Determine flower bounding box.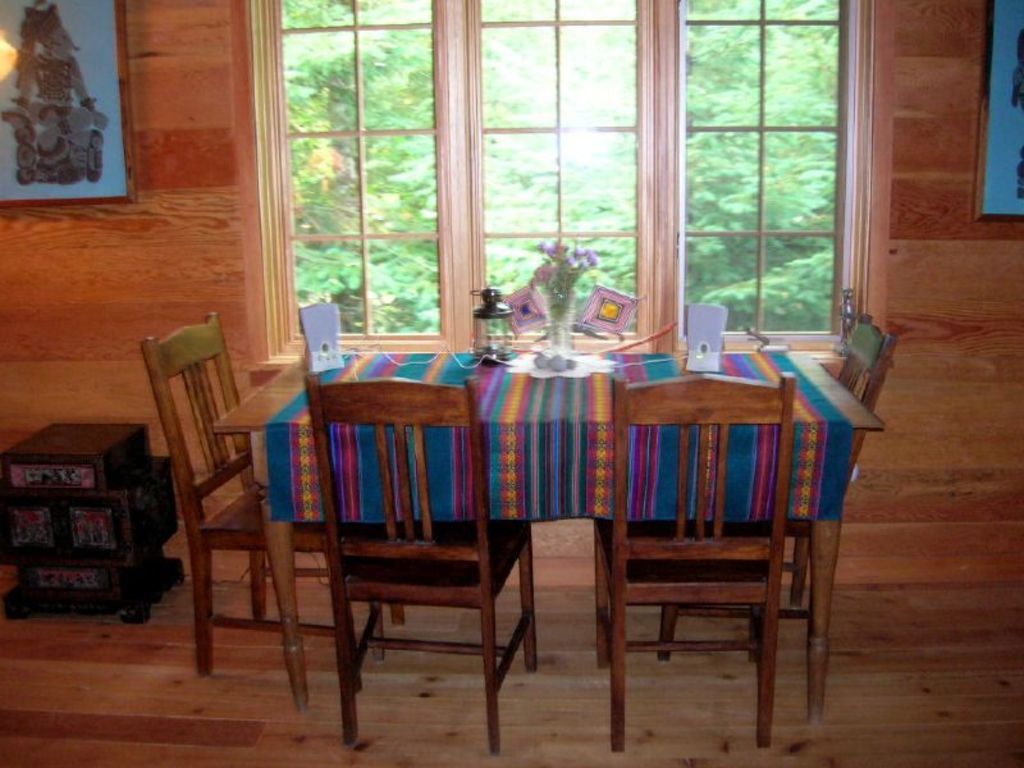
Determined: locate(570, 244, 595, 269).
